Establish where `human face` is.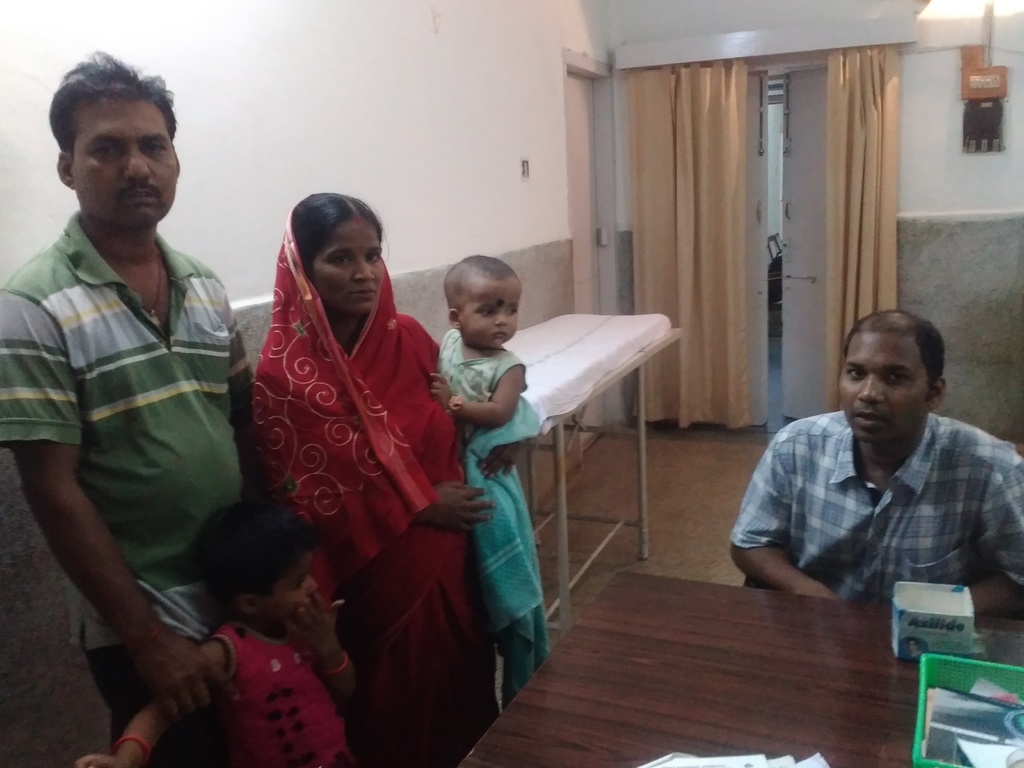
Established at locate(316, 218, 385, 317).
